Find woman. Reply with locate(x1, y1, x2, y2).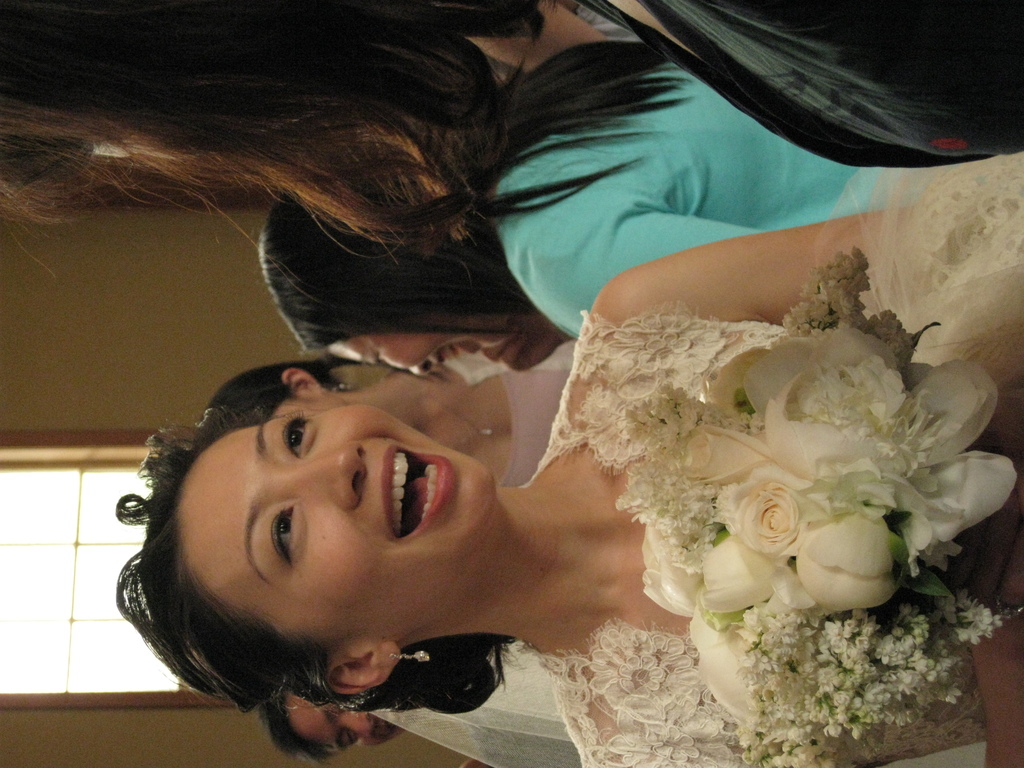
locate(77, 234, 893, 767).
